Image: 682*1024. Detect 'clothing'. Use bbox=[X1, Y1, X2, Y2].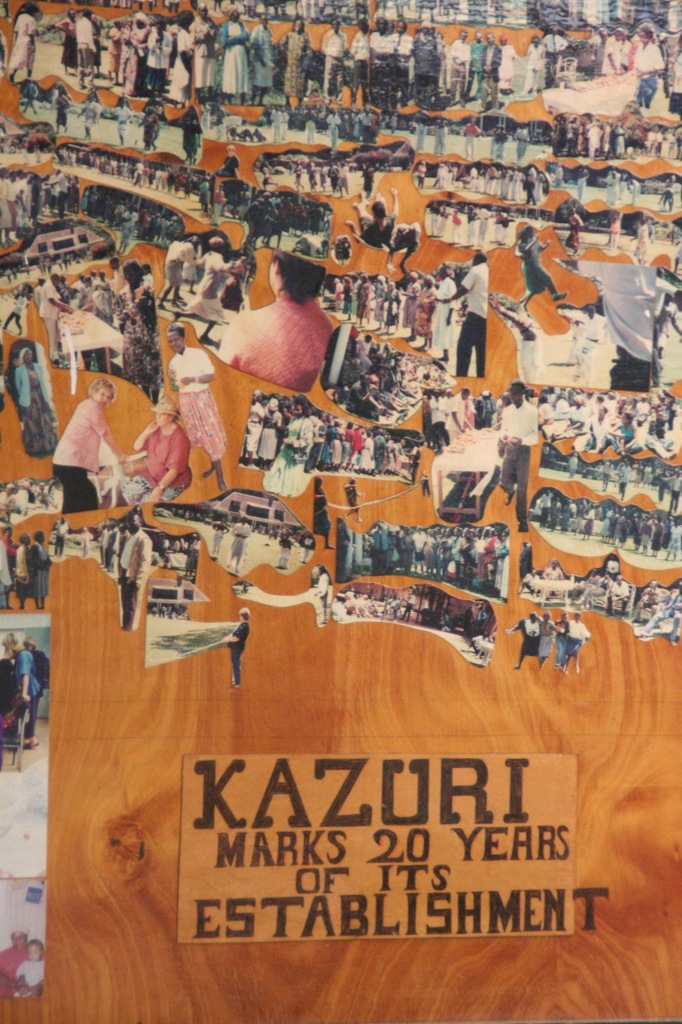
bbox=[47, 378, 120, 499].
